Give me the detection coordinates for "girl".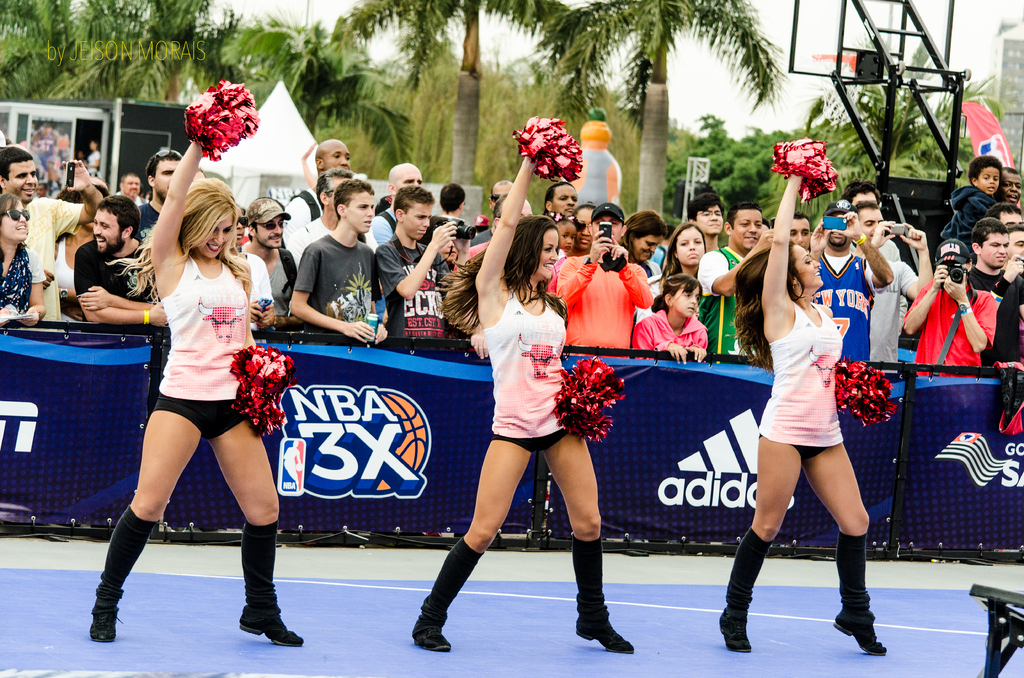
pyautogui.locateOnScreen(645, 218, 710, 318).
